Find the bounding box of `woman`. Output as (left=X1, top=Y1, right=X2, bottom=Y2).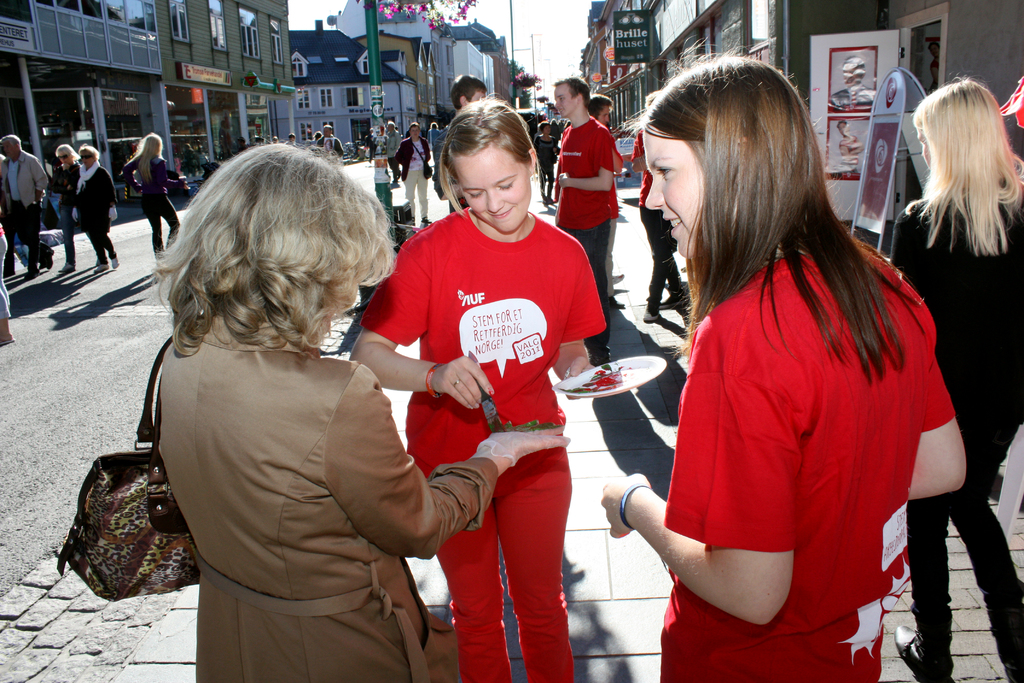
(left=119, top=131, right=178, bottom=261).
